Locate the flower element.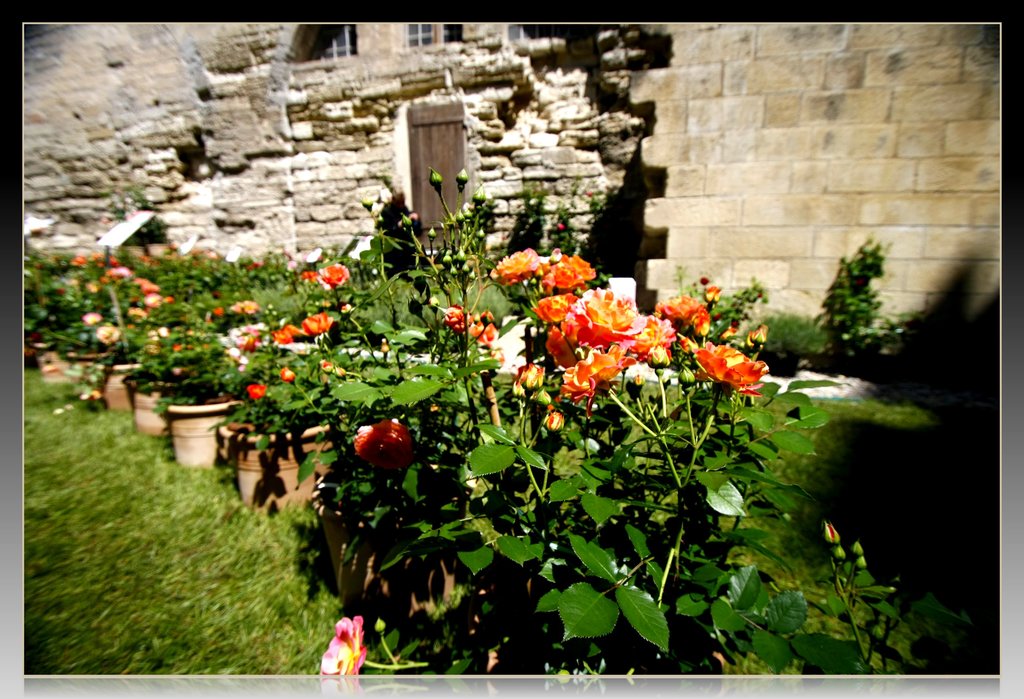
Element bbox: 440,302,468,329.
